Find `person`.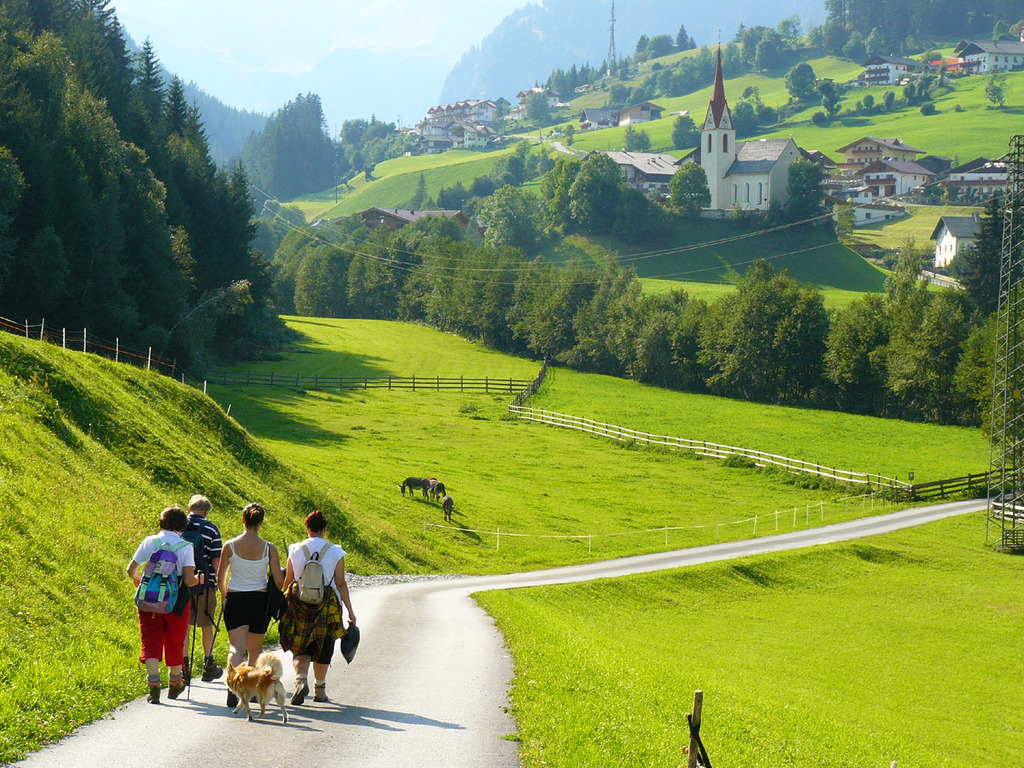
125,505,205,703.
